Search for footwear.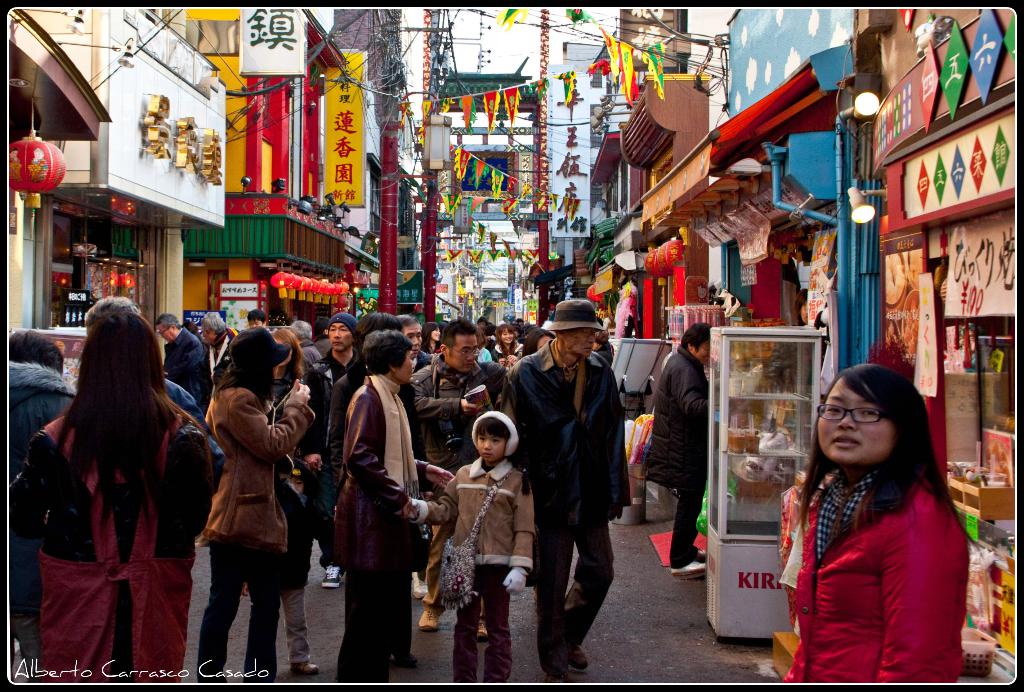
Found at <region>411, 572, 429, 598</region>.
